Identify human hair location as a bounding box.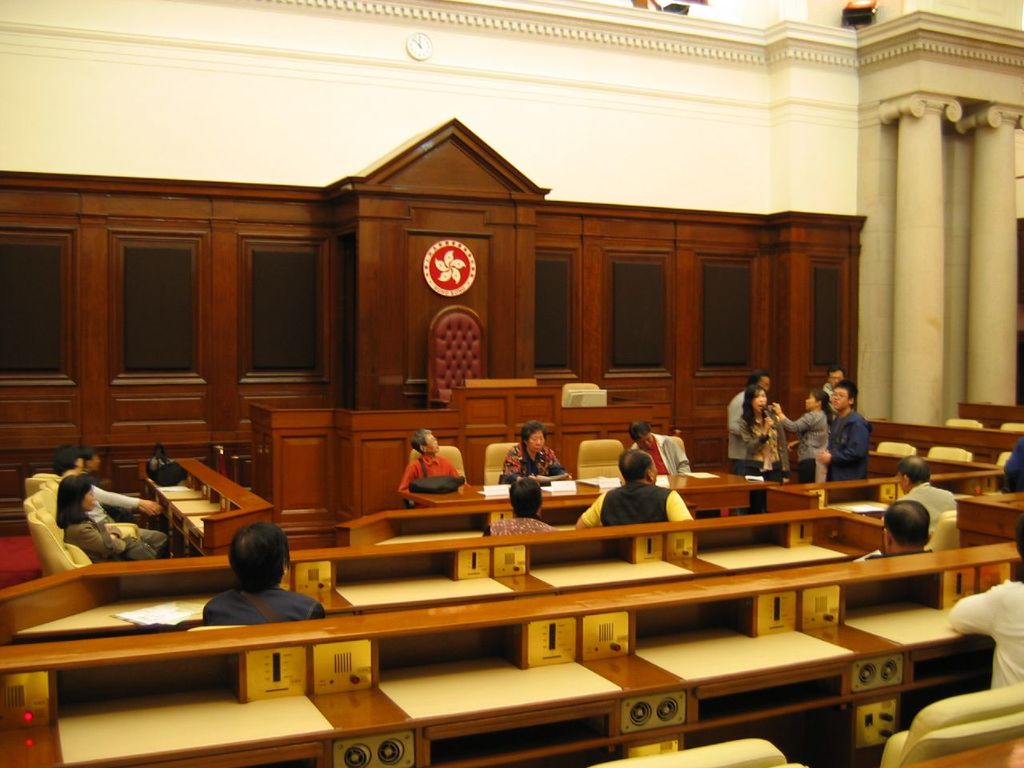
bbox=[51, 443, 82, 471].
